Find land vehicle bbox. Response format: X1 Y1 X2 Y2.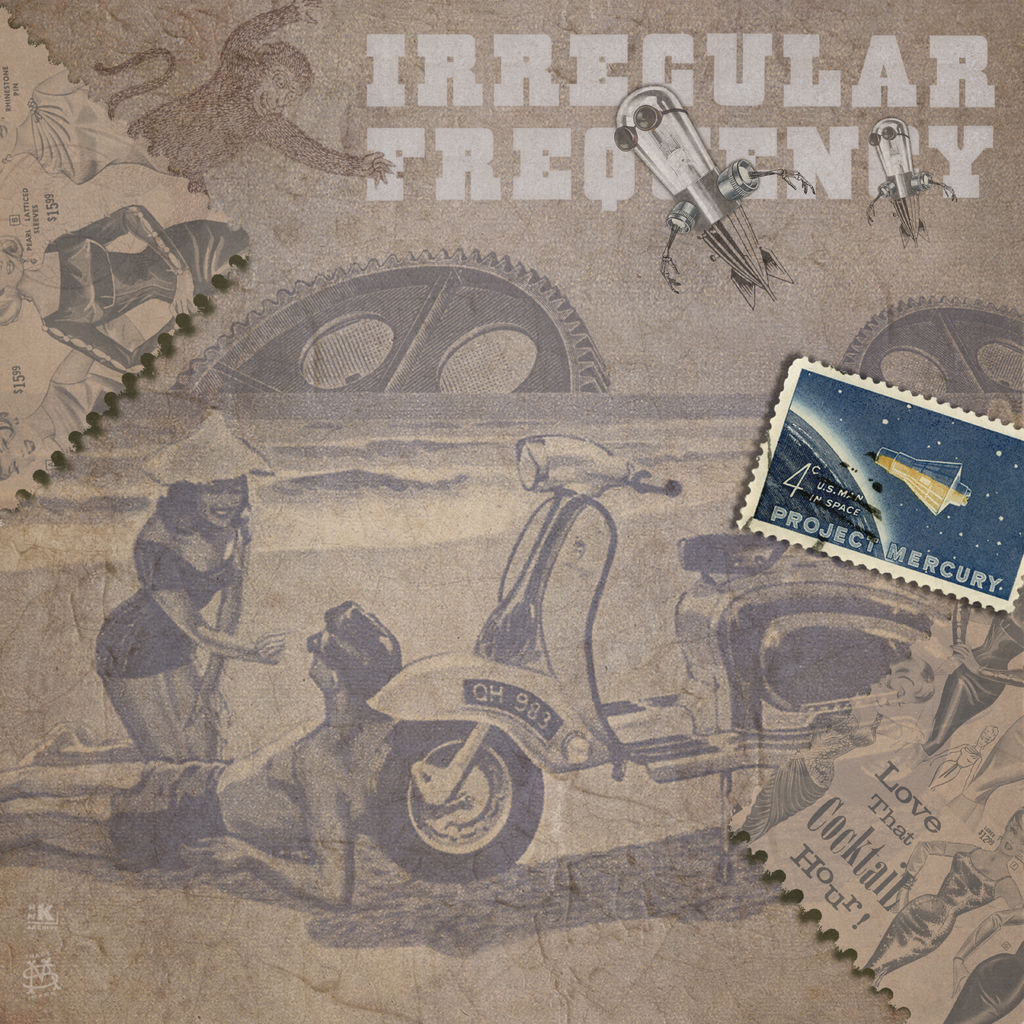
364 433 942 885.
